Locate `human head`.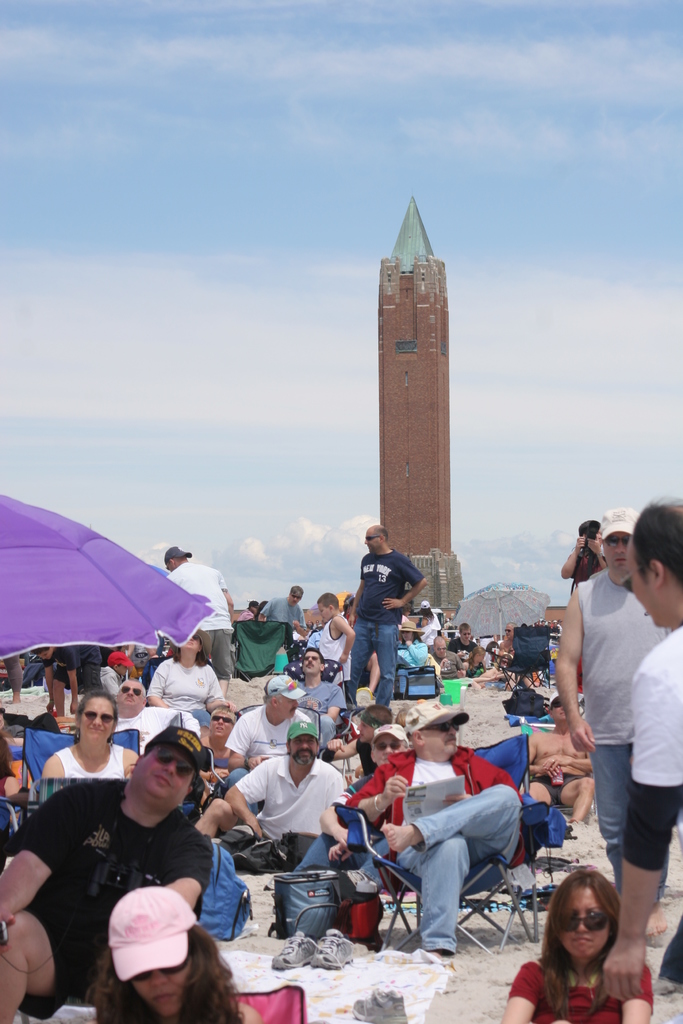
Bounding box: (x1=256, y1=598, x2=270, y2=612).
